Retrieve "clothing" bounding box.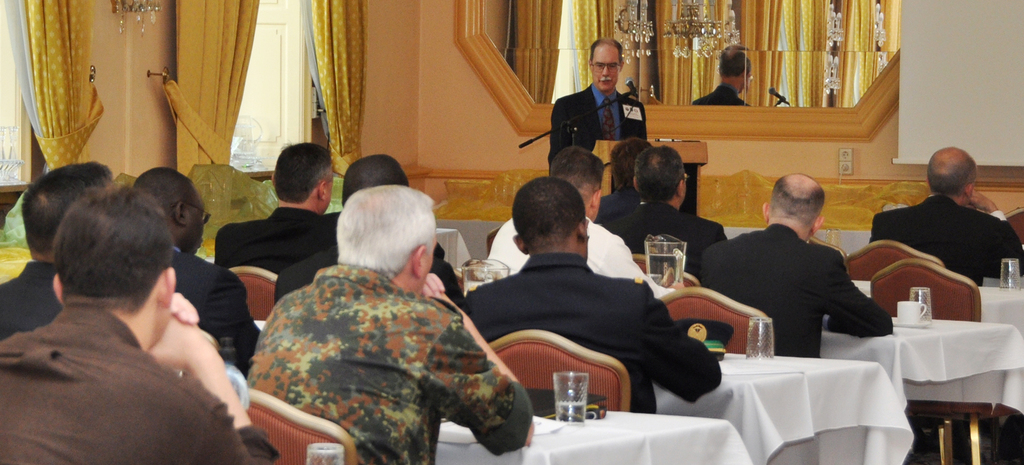
Bounding box: 269 235 467 304.
